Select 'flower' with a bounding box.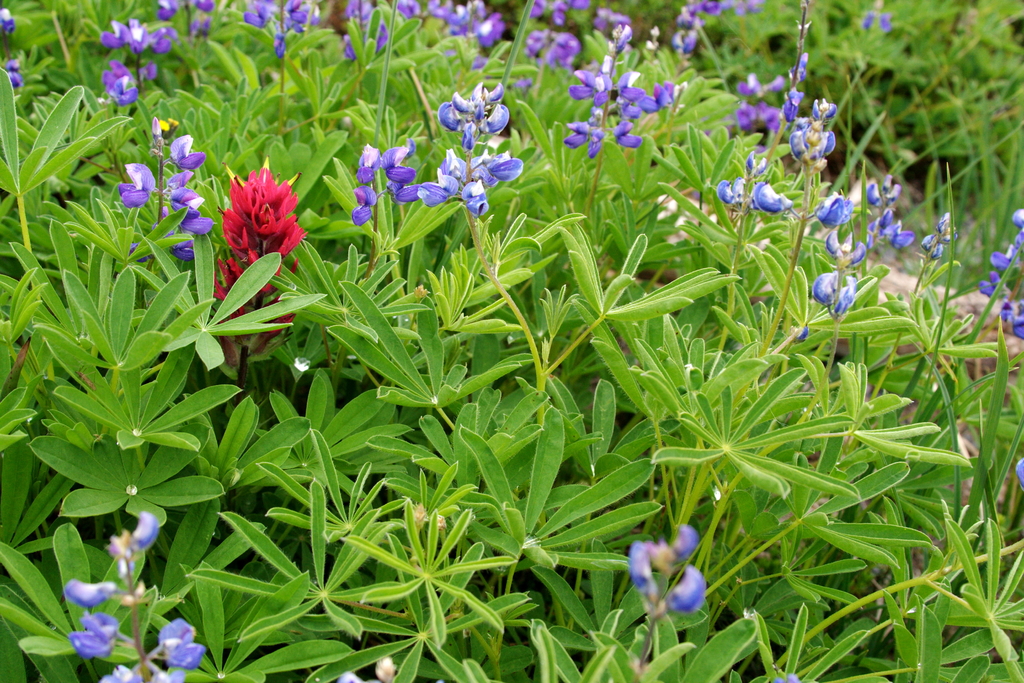
(left=63, top=504, right=200, bottom=682).
